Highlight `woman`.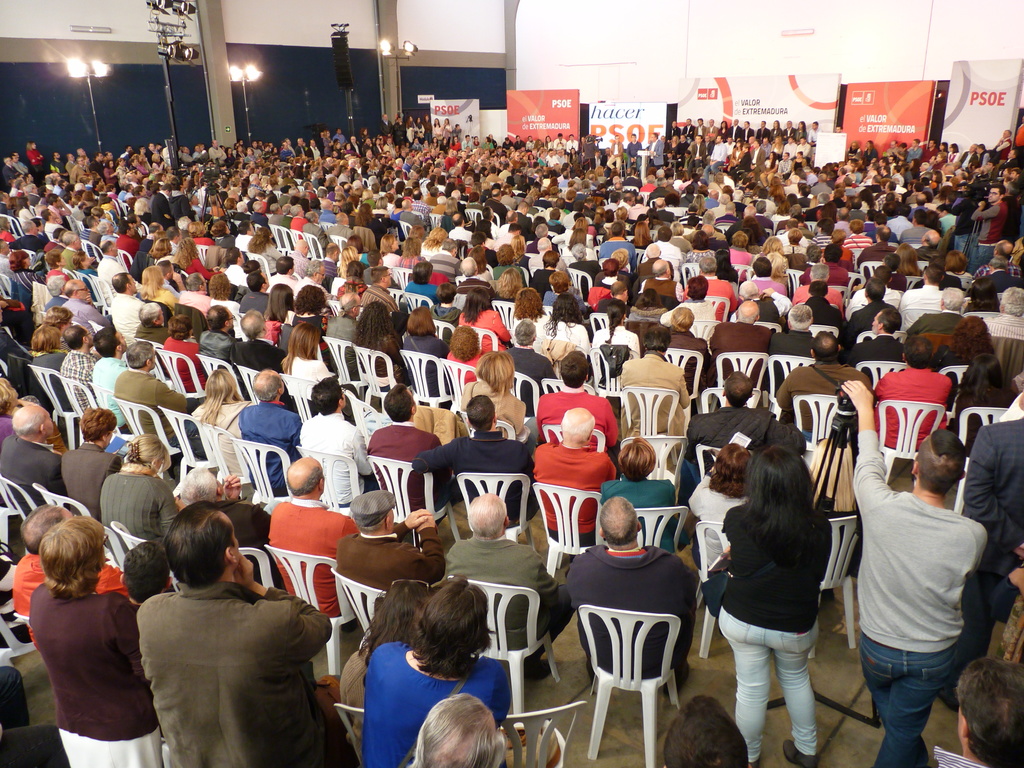
Highlighted region: select_region(328, 559, 444, 710).
